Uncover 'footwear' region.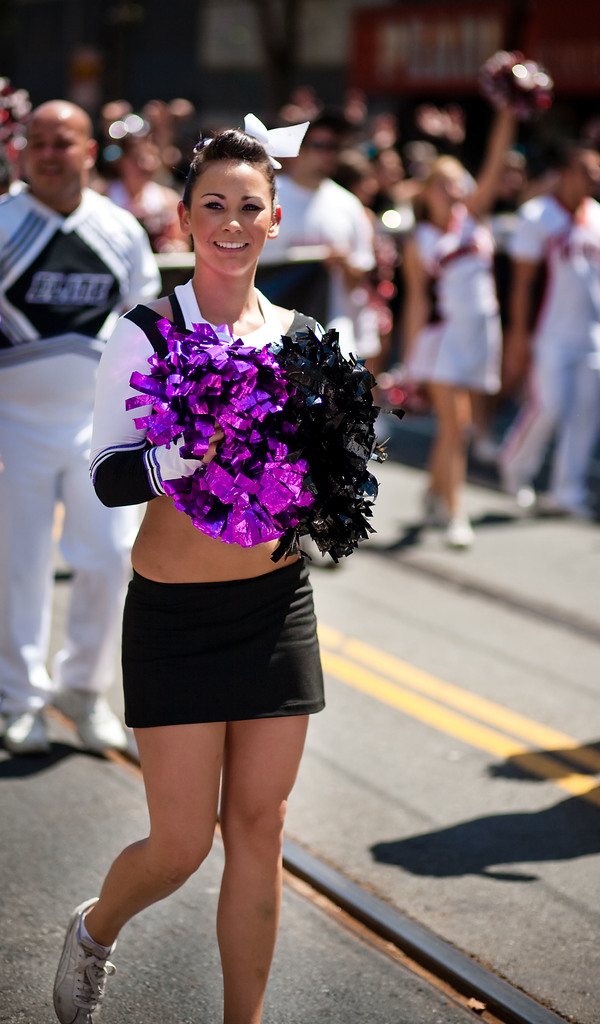
Uncovered: (45,923,115,1020).
